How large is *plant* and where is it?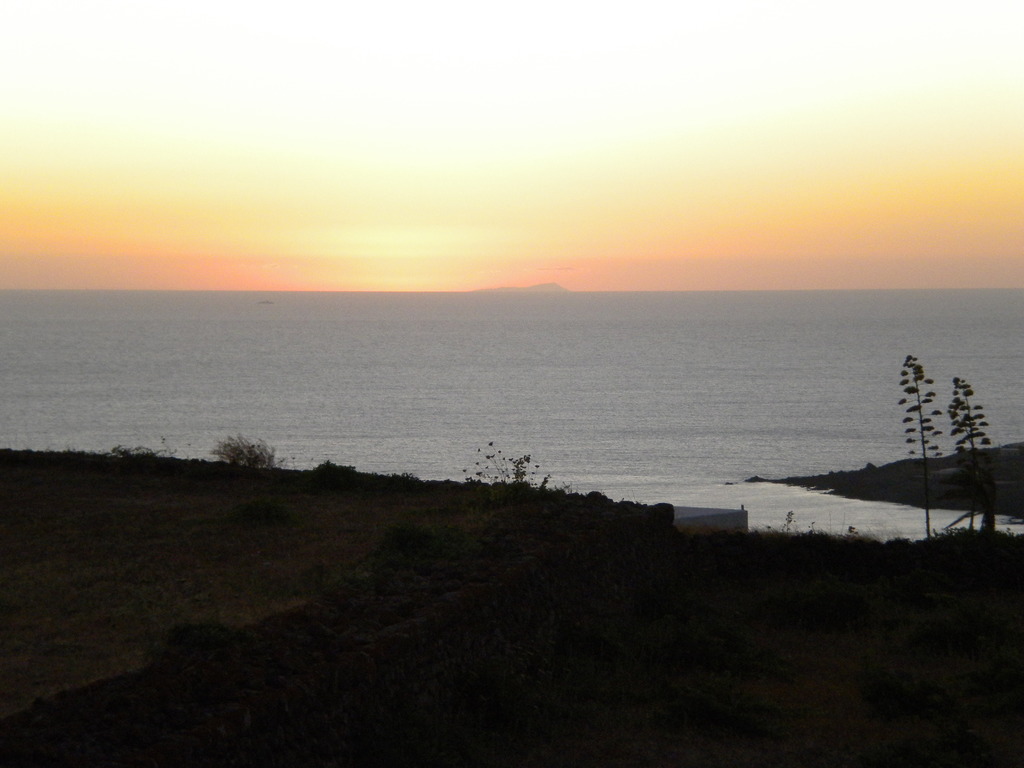
Bounding box: 316 455 341 481.
